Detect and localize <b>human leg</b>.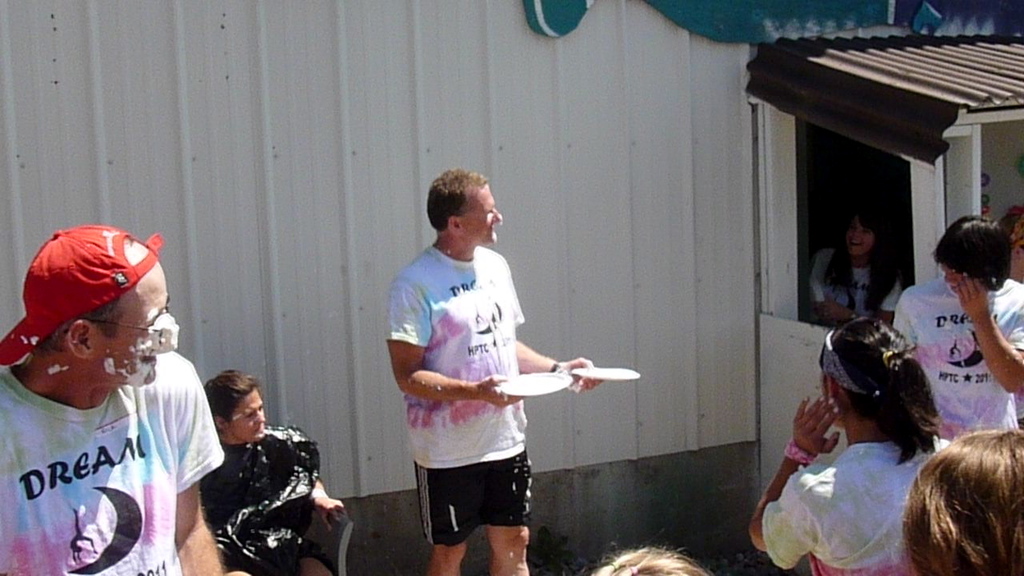
Localized at locate(294, 541, 335, 575).
